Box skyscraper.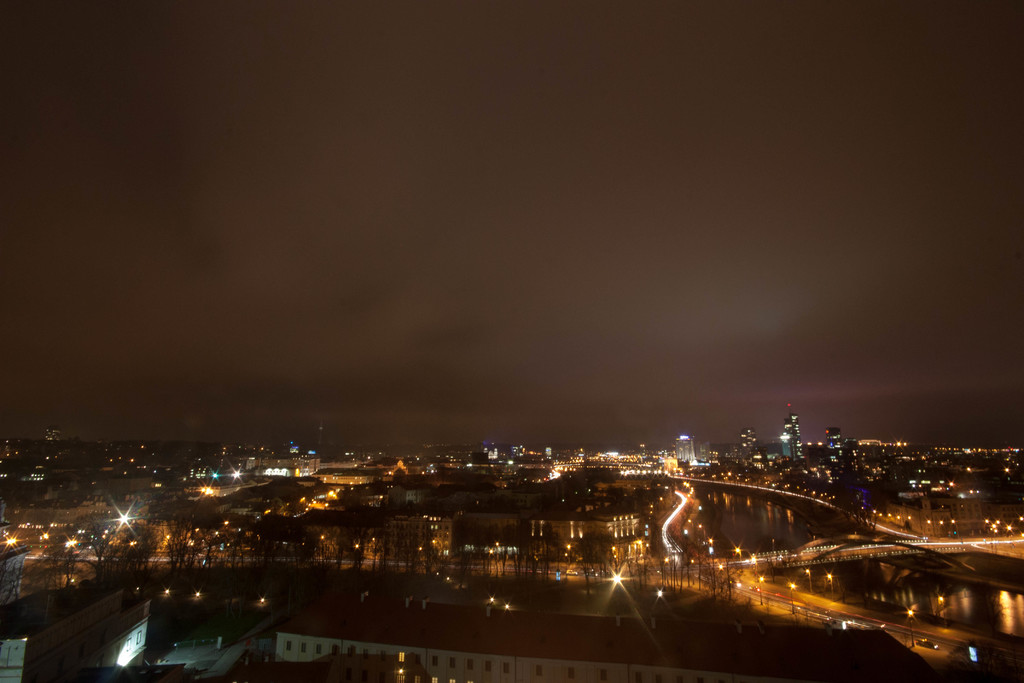
674:437:696:458.
